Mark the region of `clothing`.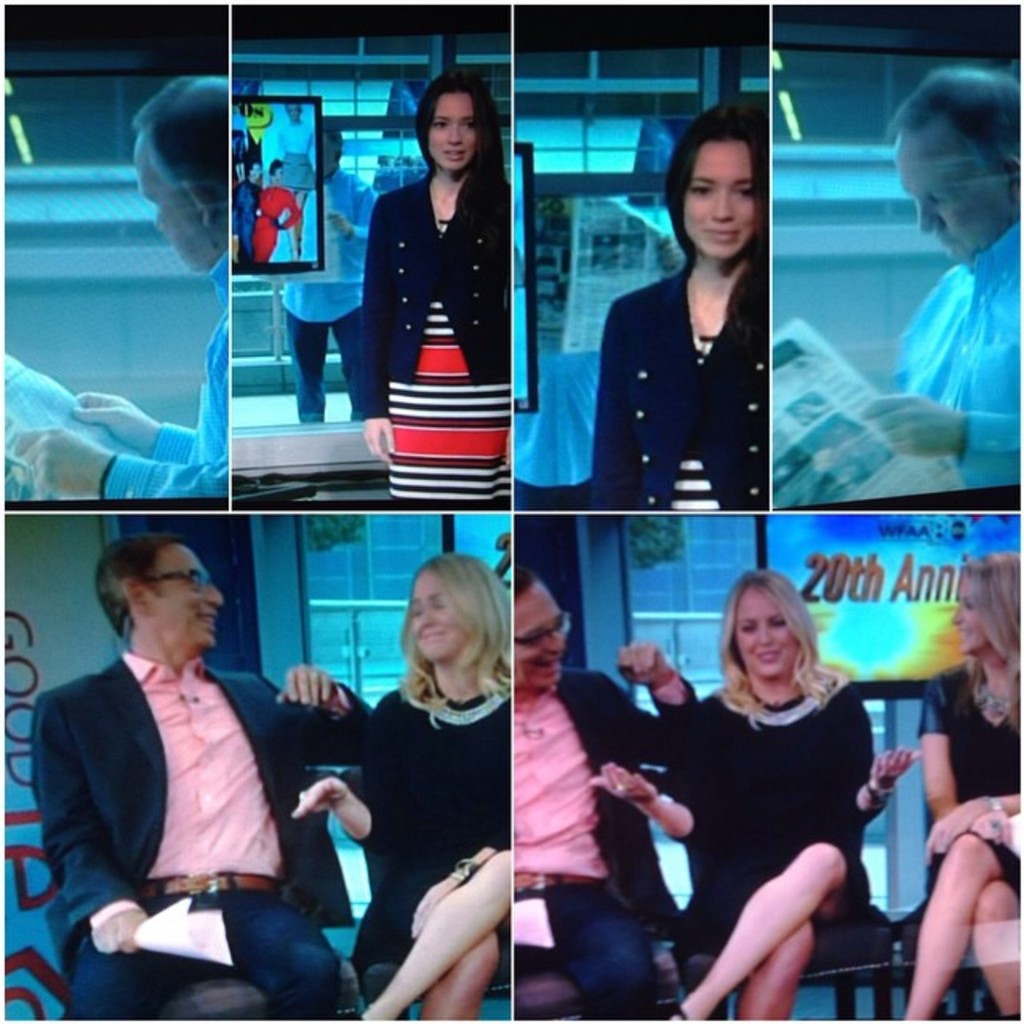
Region: Rect(517, 656, 701, 914).
